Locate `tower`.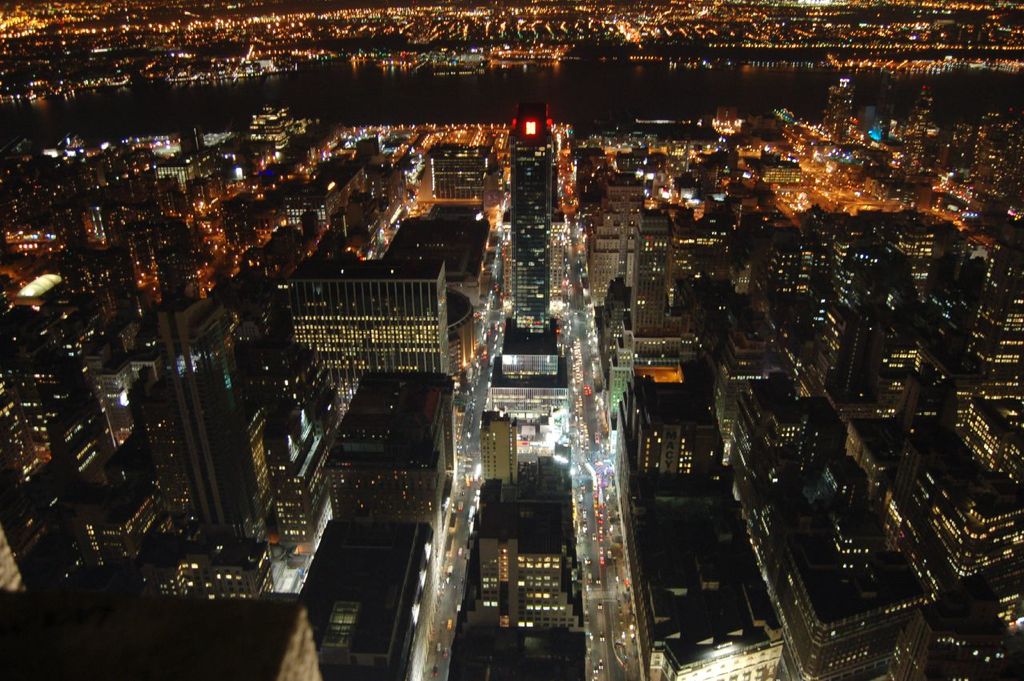
Bounding box: box=[0, 142, 474, 680].
